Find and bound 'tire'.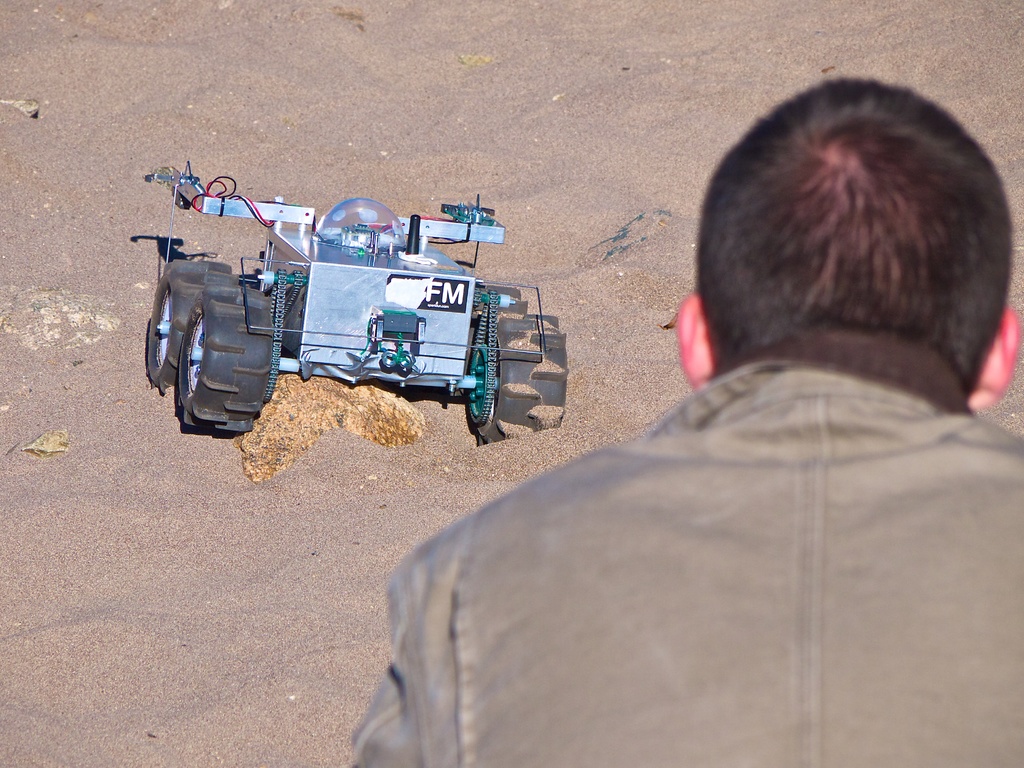
Bound: BBox(476, 280, 534, 351).
